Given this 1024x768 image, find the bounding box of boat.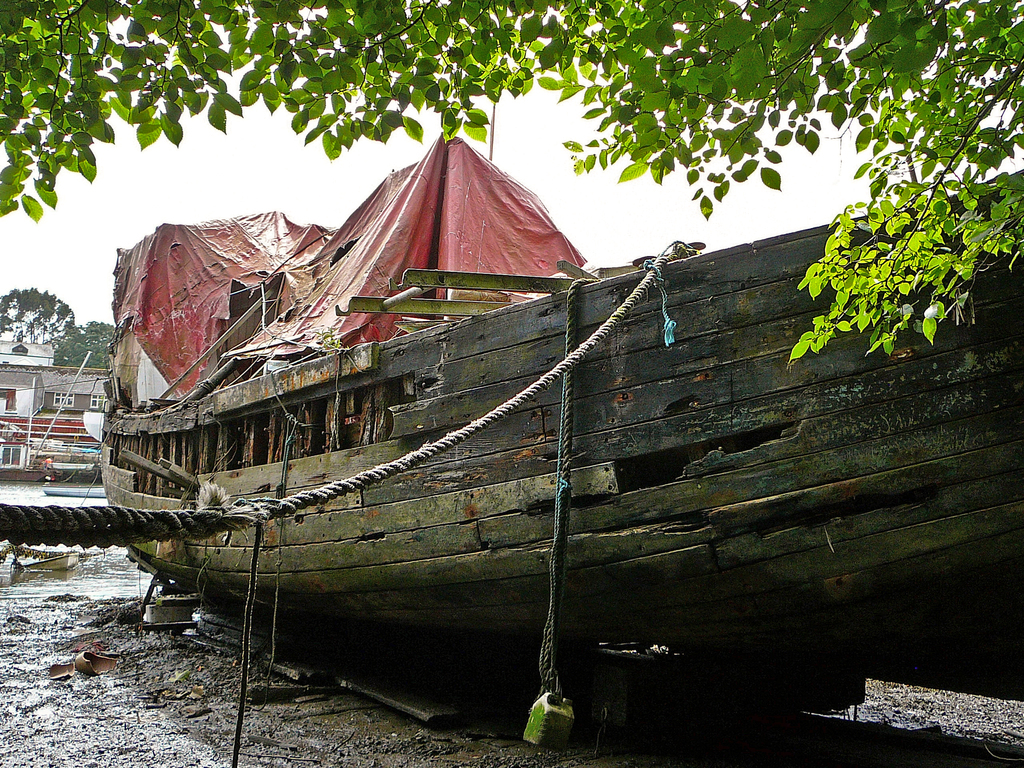
[left=0, top=104, right=968, bottom=673].
